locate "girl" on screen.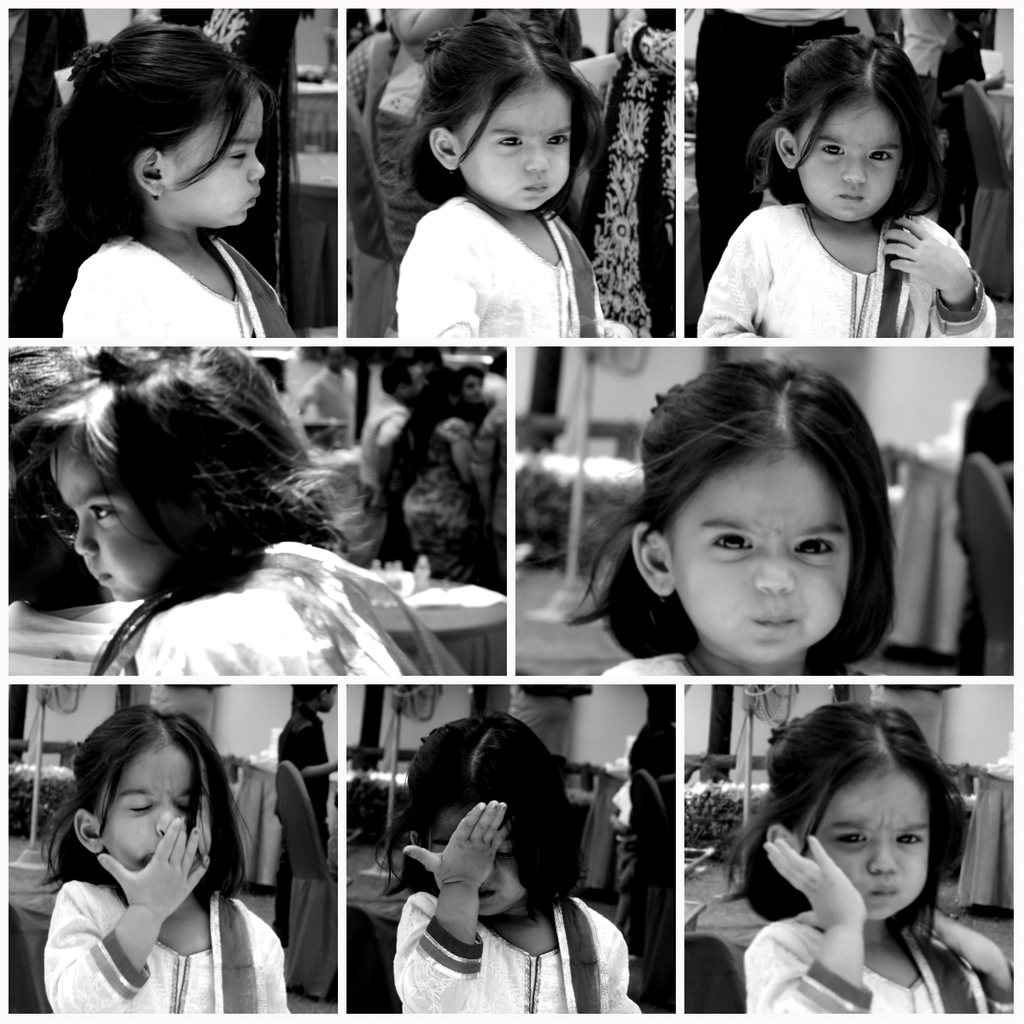
On screen at bbox(32, 699, 293, 1018).
